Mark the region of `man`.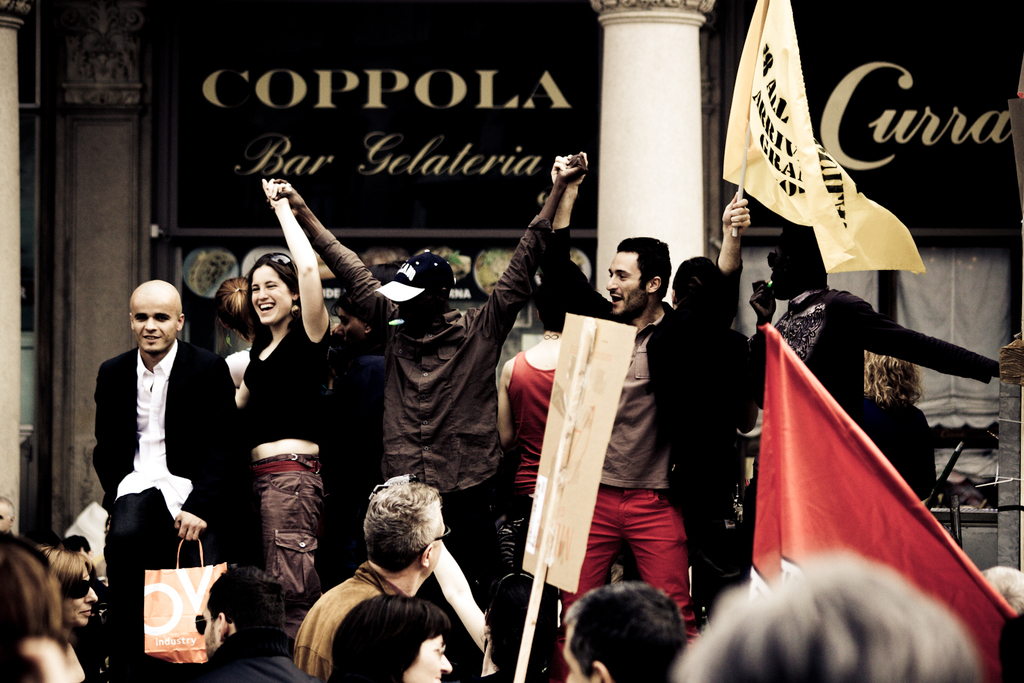
Region: crop(269, 163, 588, 496).
